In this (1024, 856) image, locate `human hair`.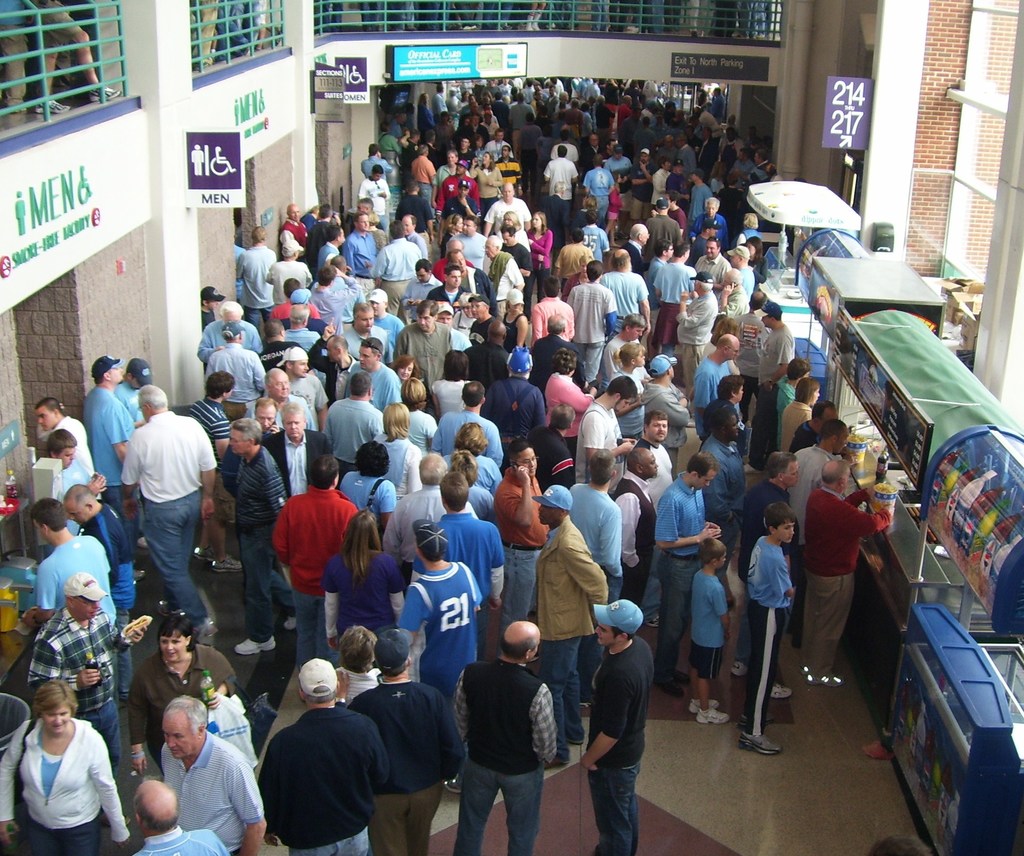
Bounding box: BBox(348, 365, 374, 397).
